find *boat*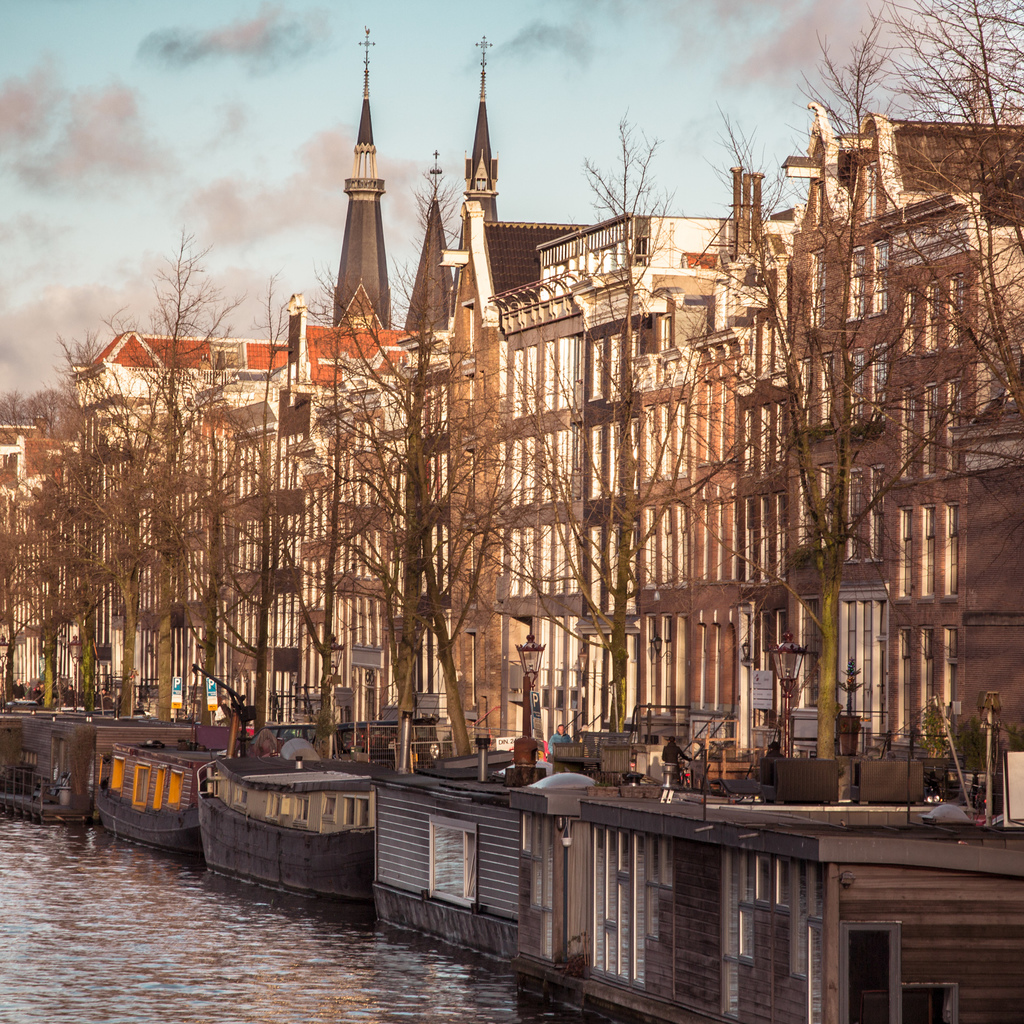
{"left": 184, "top": 734, "right": 411, "bottom": 911}
